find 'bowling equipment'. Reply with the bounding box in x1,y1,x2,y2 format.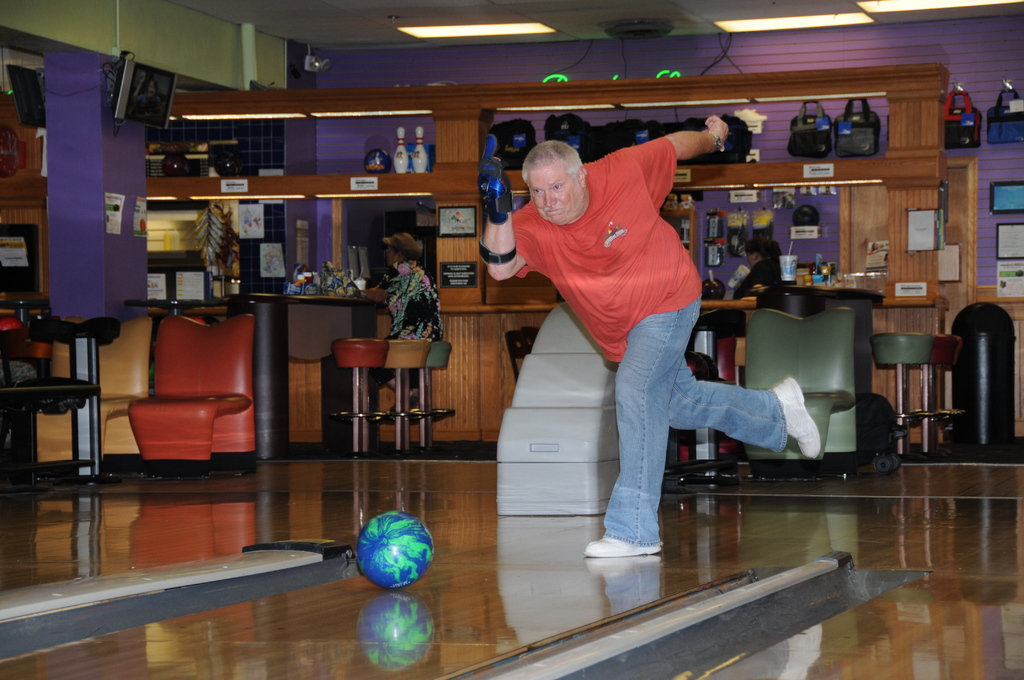
353,503,437,594.
